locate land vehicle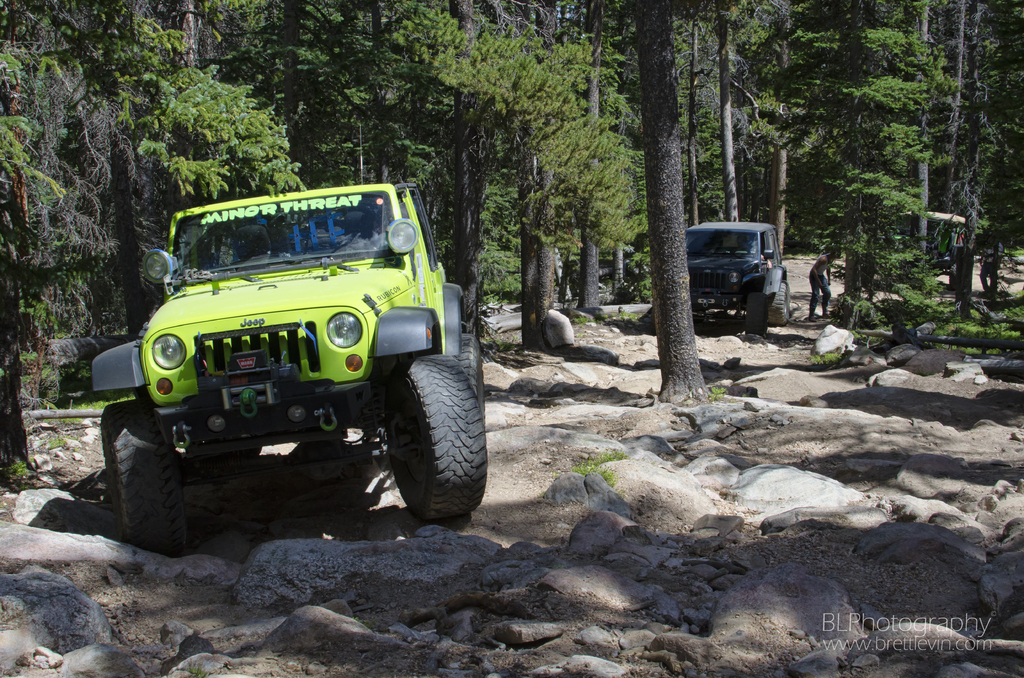
<region>689, 218, 793, 339</region>
